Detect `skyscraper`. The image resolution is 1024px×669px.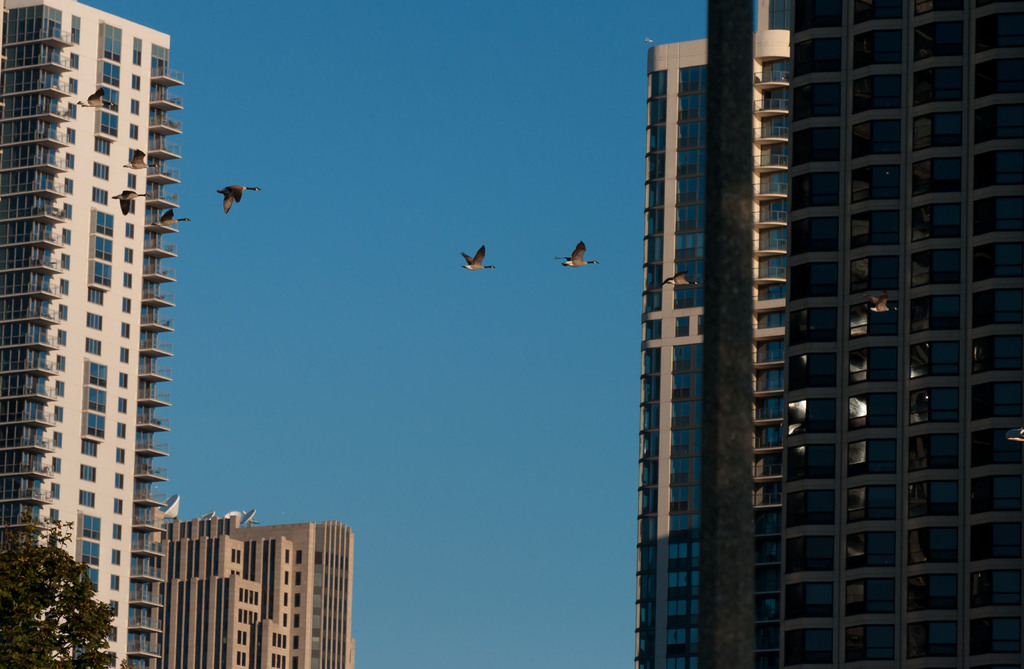
detection(700, 1, 1023, 668).
